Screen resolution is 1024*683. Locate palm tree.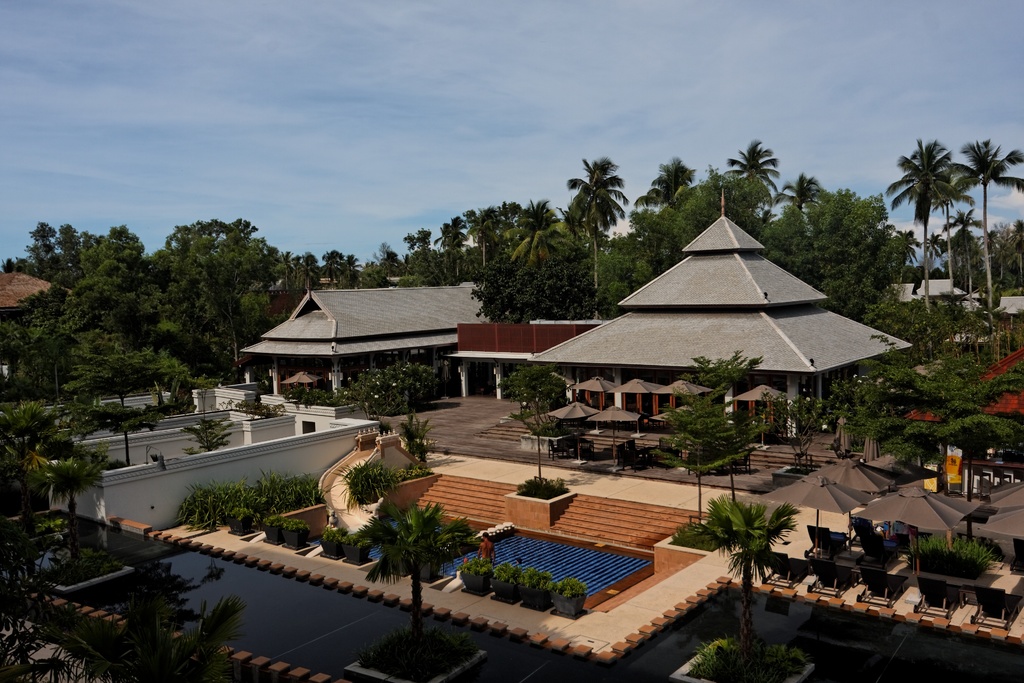
pyautogui.locateOnScreen(204, 477, 253, 540).
